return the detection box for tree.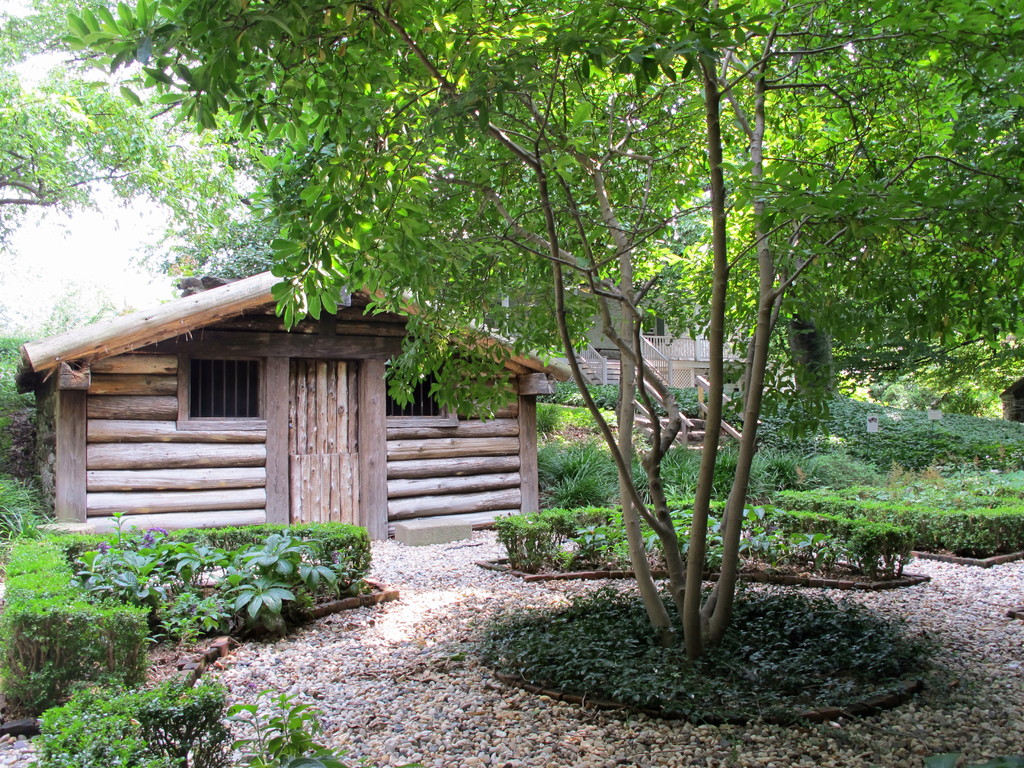
(0, 0, 1023, 667).
